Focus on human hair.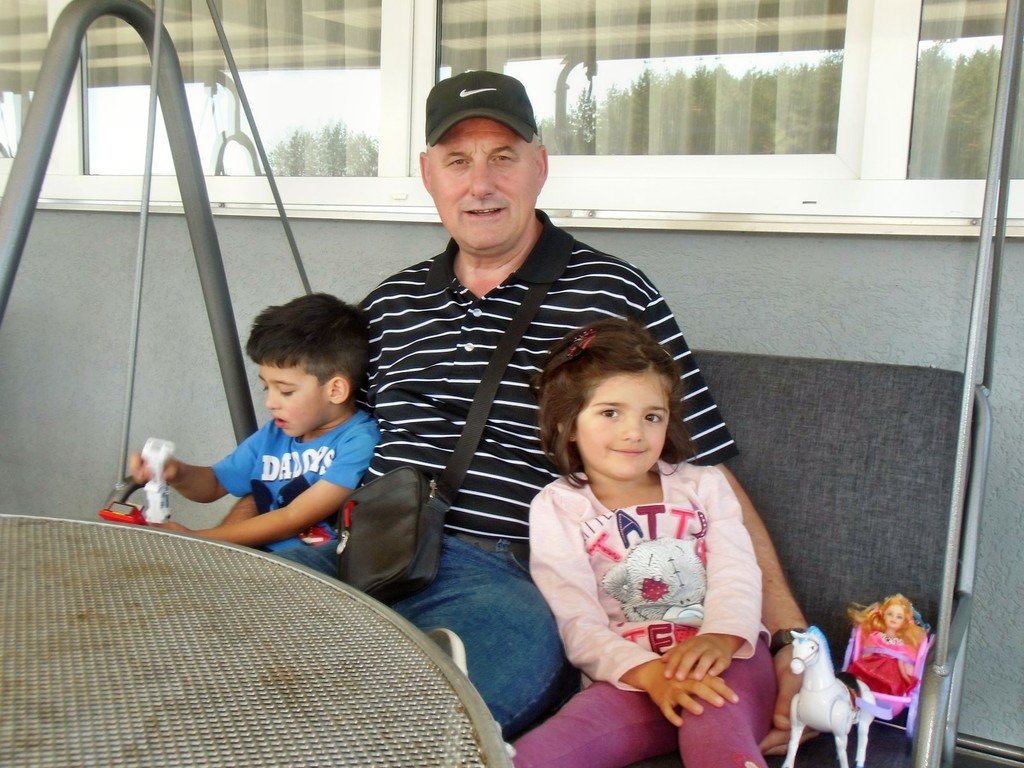
Focused at 531,319,692,485.
